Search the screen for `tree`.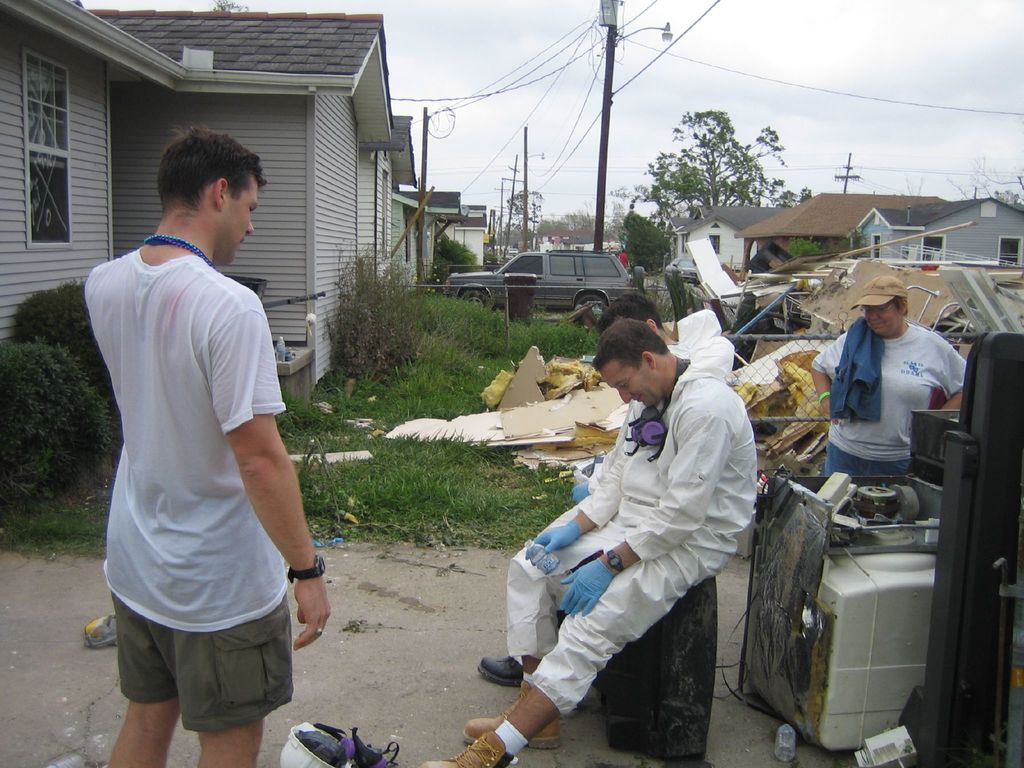
Found at Rect(631, 111, 807, 225).
